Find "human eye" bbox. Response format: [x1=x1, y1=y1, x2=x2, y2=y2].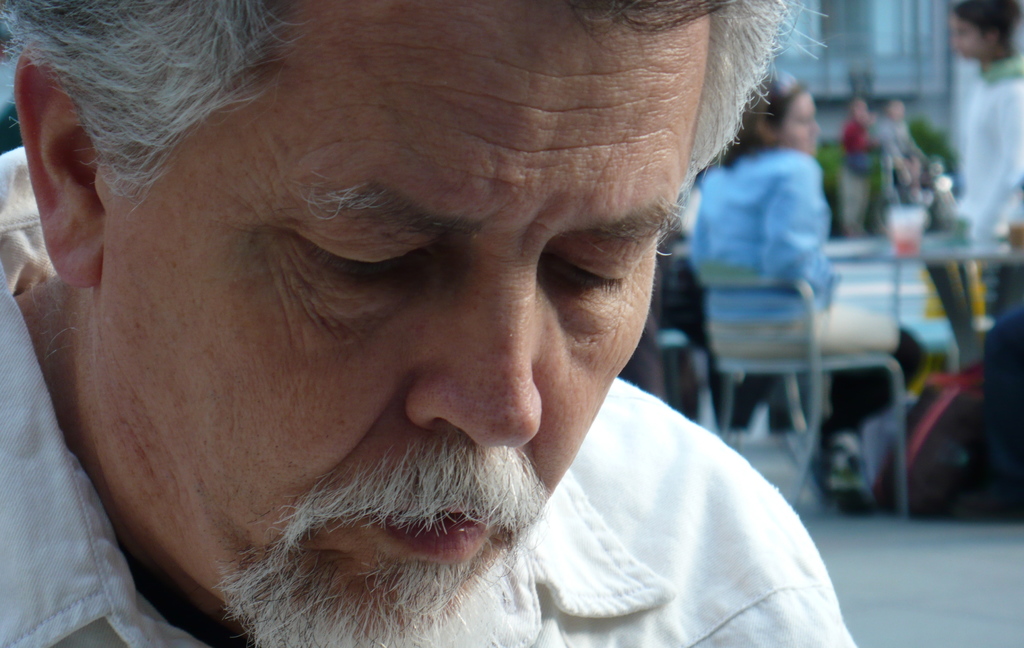
[x1=535, y1=245, x2=630, y2=308].
